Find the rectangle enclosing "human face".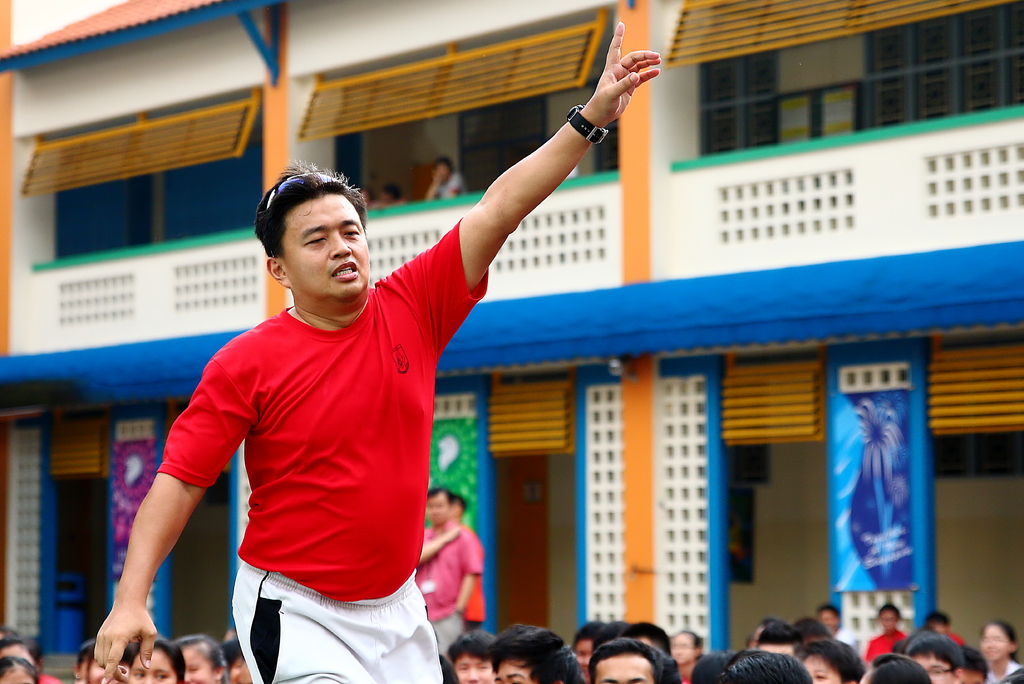
(596, 658, 652, 683).
